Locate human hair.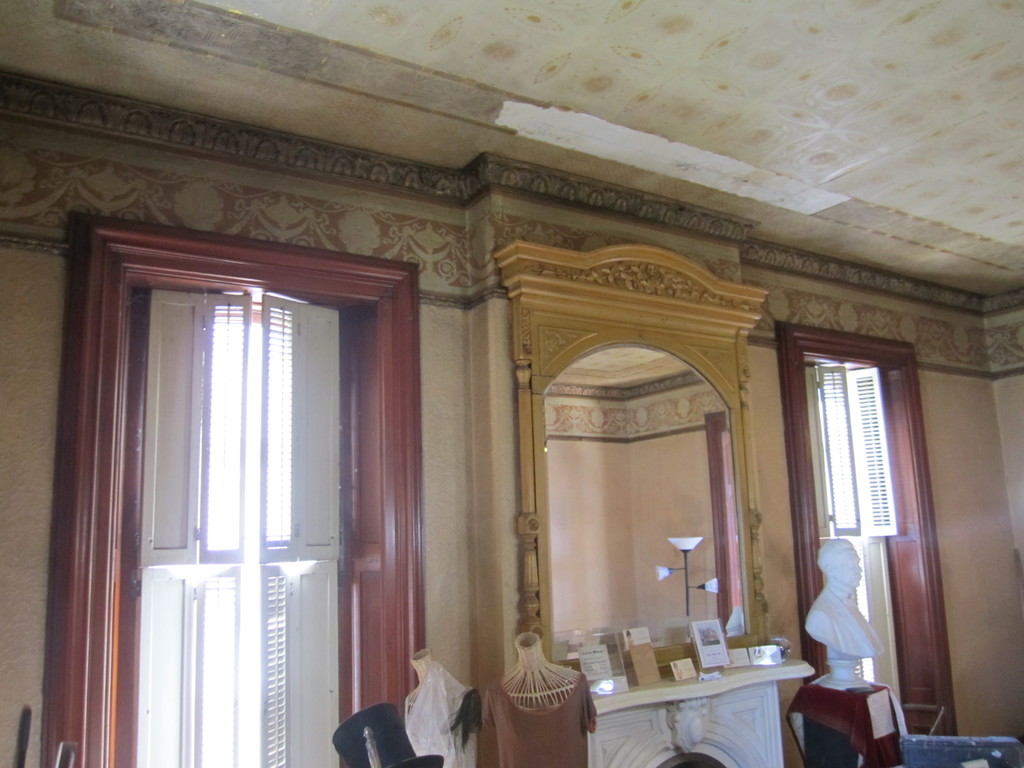
Bounding box: detection(818, 535, 850, 573).
